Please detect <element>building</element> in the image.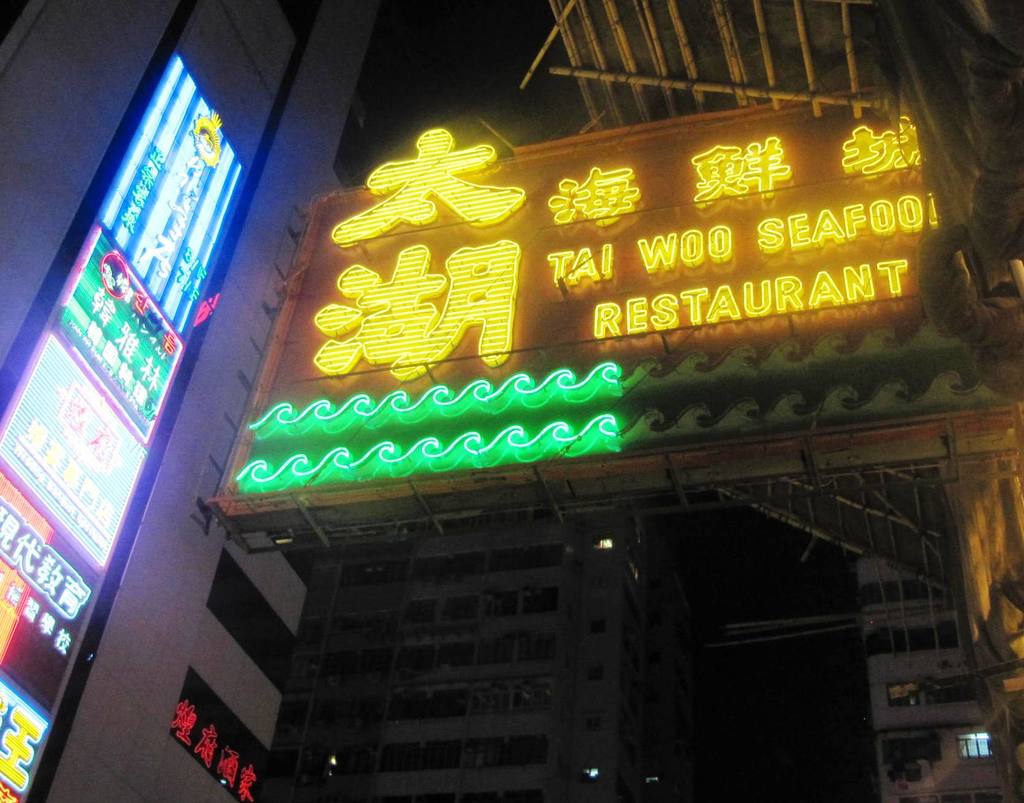
BBox(262, 495, 692, 802).
